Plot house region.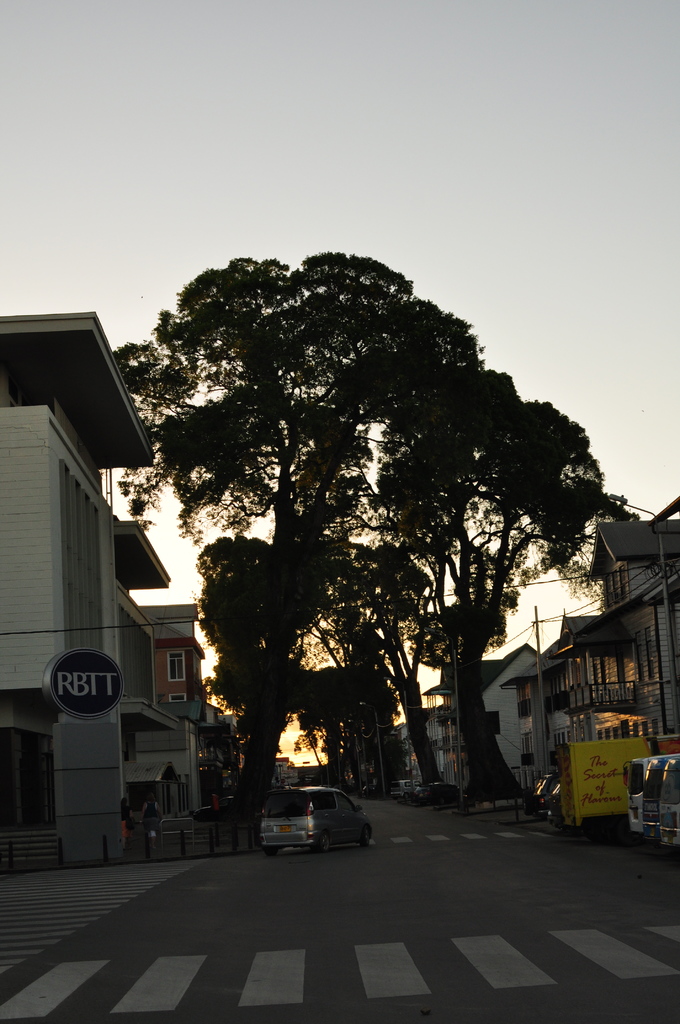
Plotted at l=434, t=648, r=525, b=806.
